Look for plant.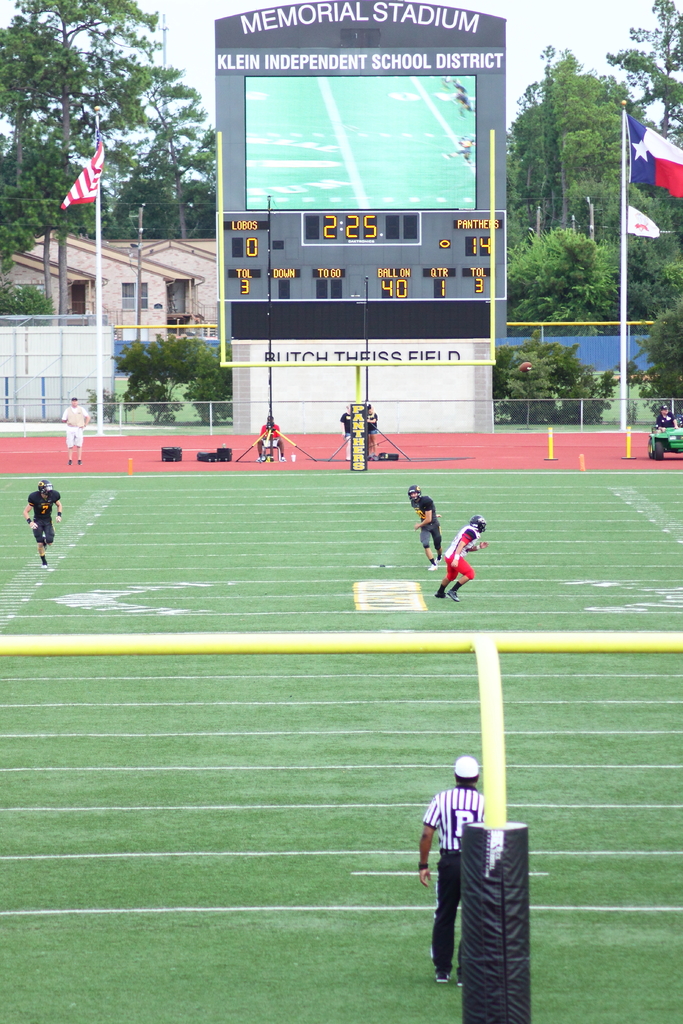
Found: (left=493, top=319, right=621, bottom=426).
